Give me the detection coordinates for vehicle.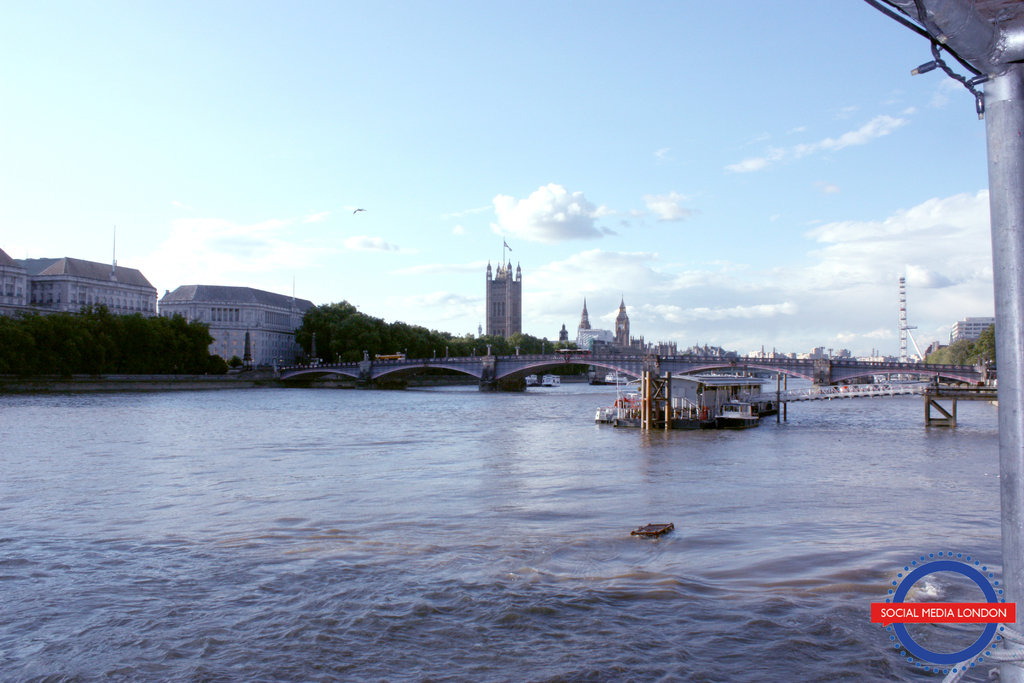
<region>586, 372, 629, 384</region>.
